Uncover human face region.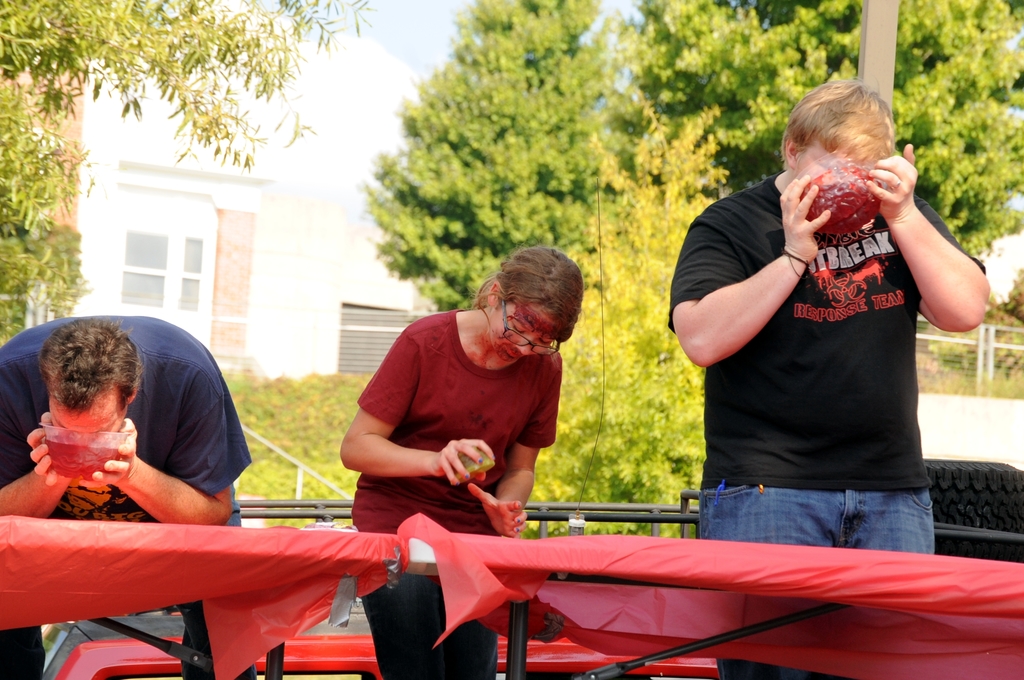
Uncovered: {"x1": 50, "y1": 410, "x2": 121, "y2": 446}.
